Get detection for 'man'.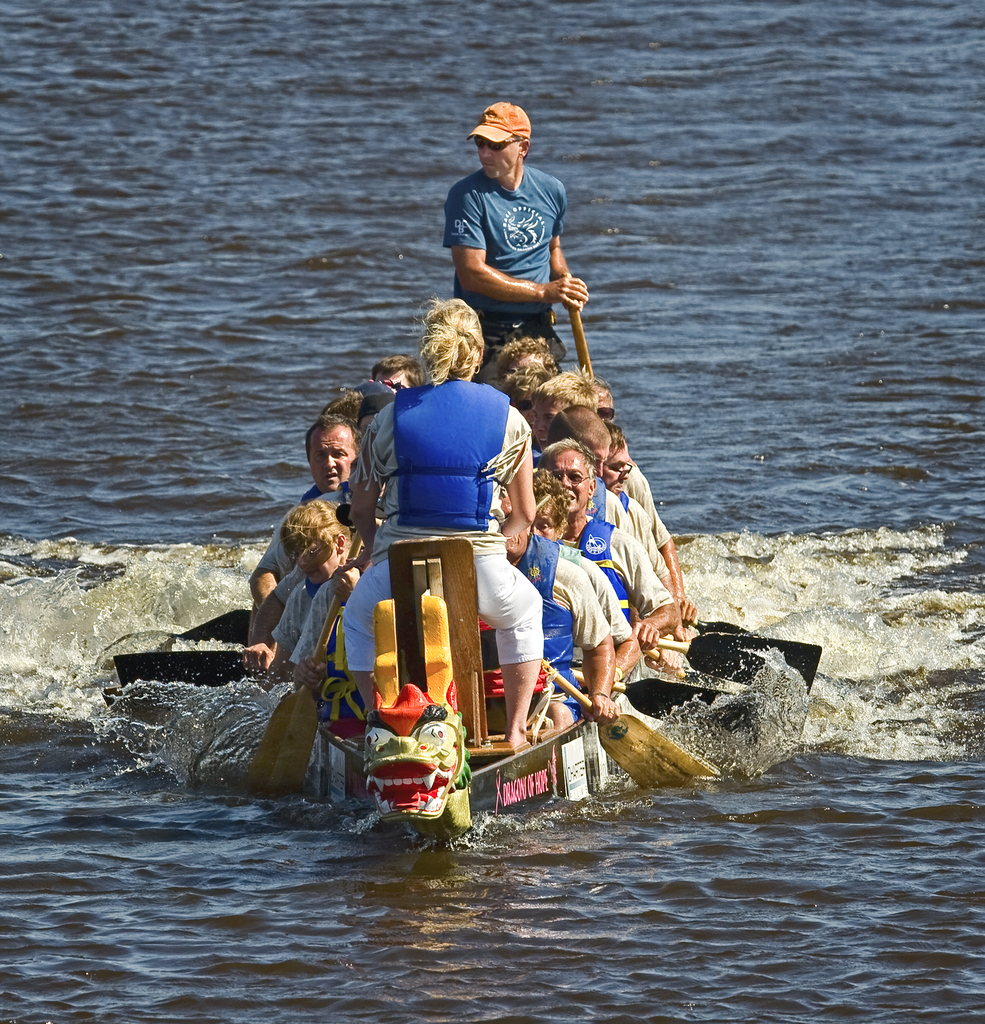
Detection: bbox=(259, 412, 360, 598).
